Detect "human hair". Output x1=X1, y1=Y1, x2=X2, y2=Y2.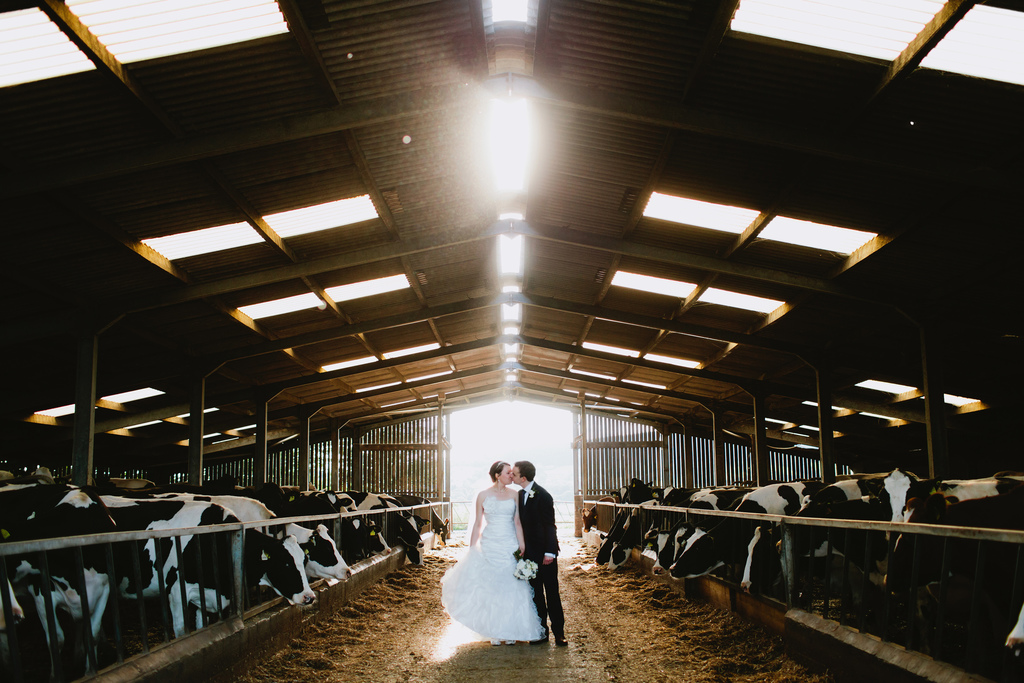
x1=488, y1=456, x2=505, y2=477.
